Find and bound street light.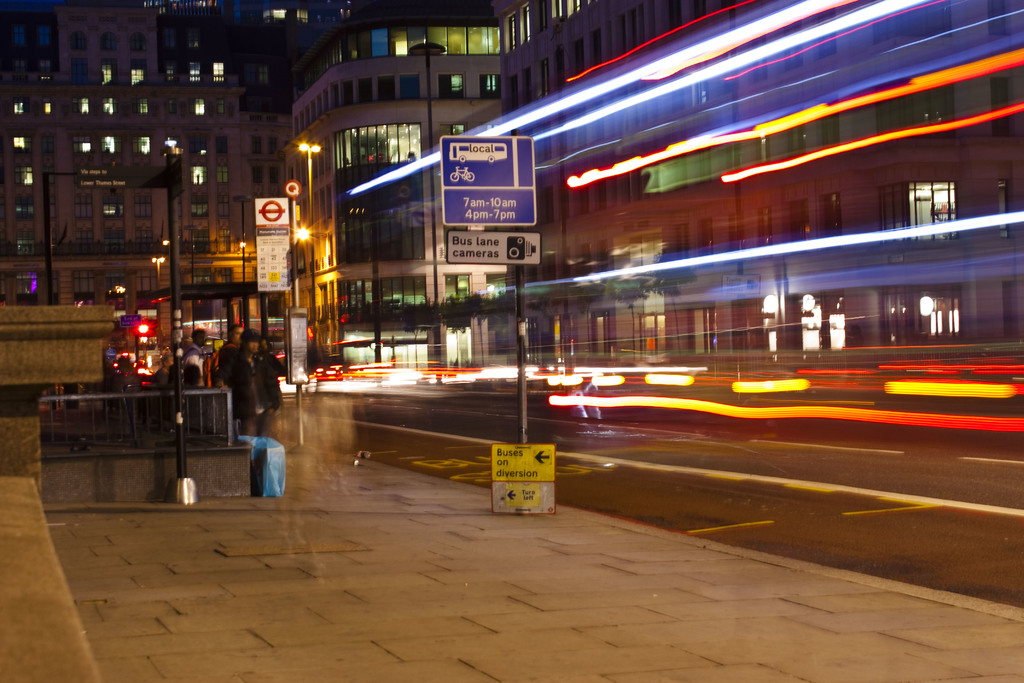
Bound: [152, 258, 168, 288].
